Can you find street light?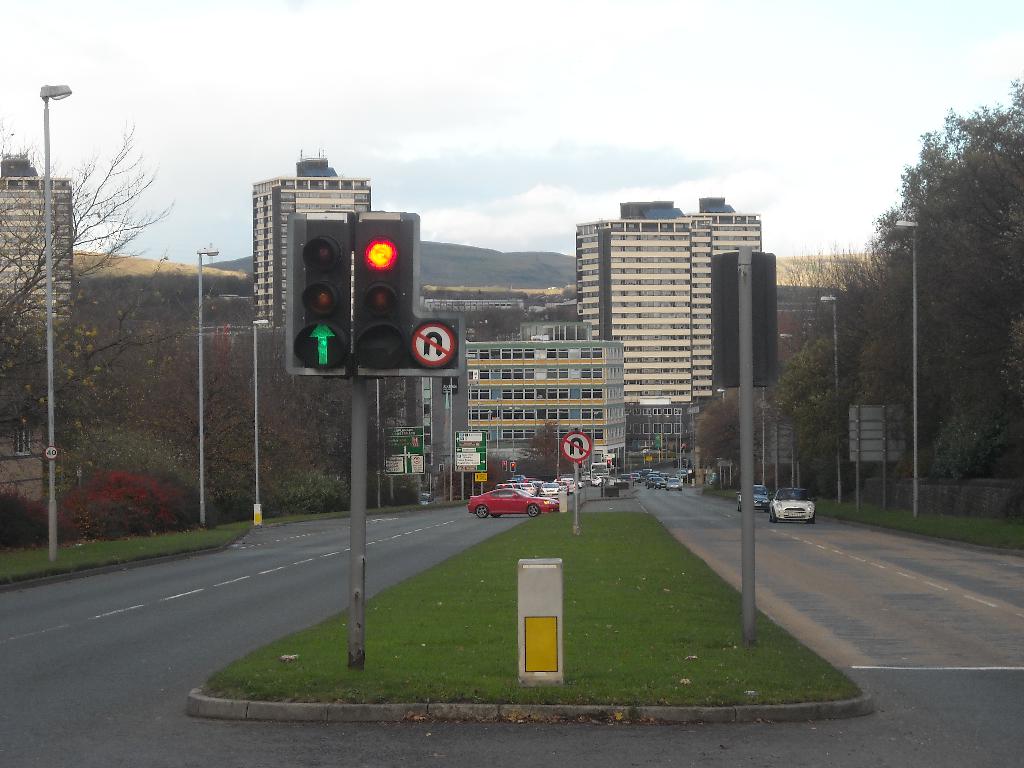
Yes, bounding box: <bbox>820, 294, 837, 507</bbox>.
